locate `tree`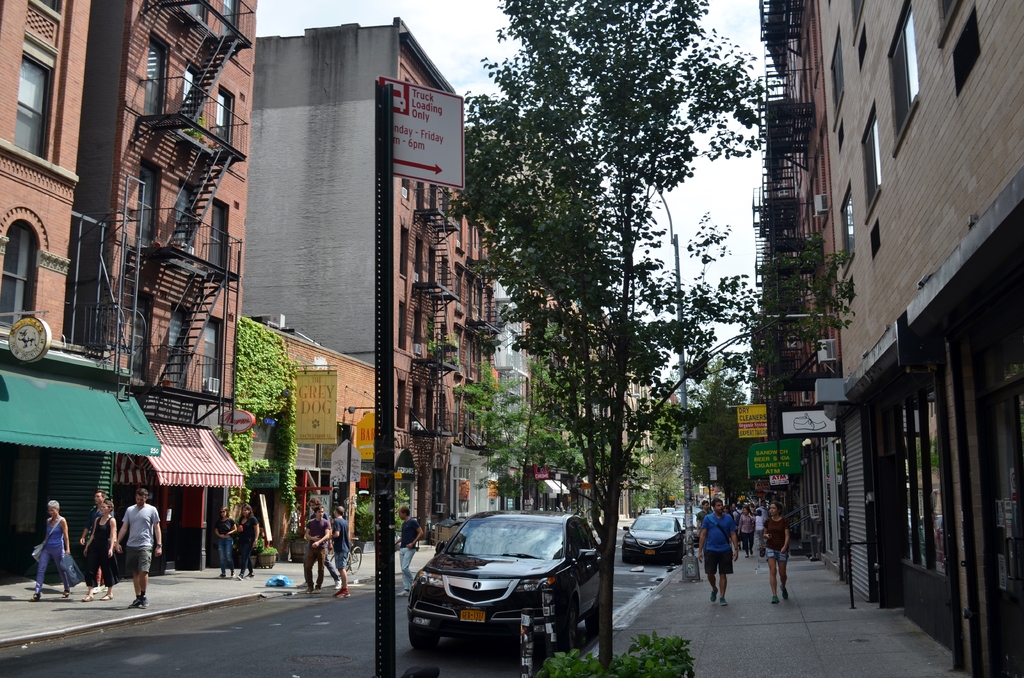
{"x1": 425, "y1": 0, "x2": 774, "y2": 668}
